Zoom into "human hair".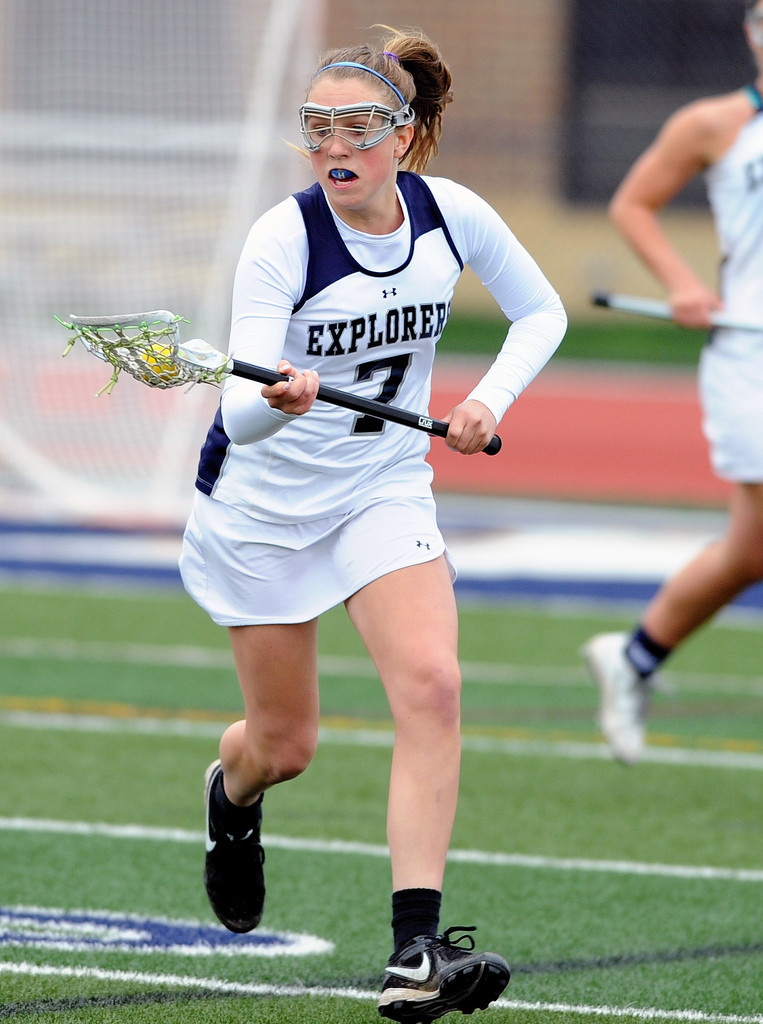
Zoom target: bbox=(302, 25, 446, 180).
